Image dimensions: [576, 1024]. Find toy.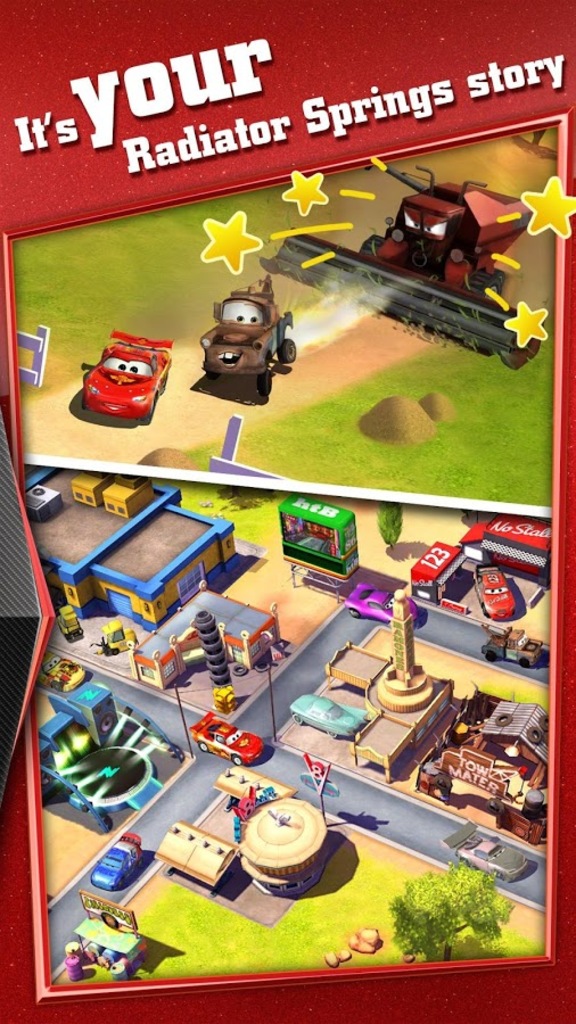
bbox=(479, 625, 537, 664).
